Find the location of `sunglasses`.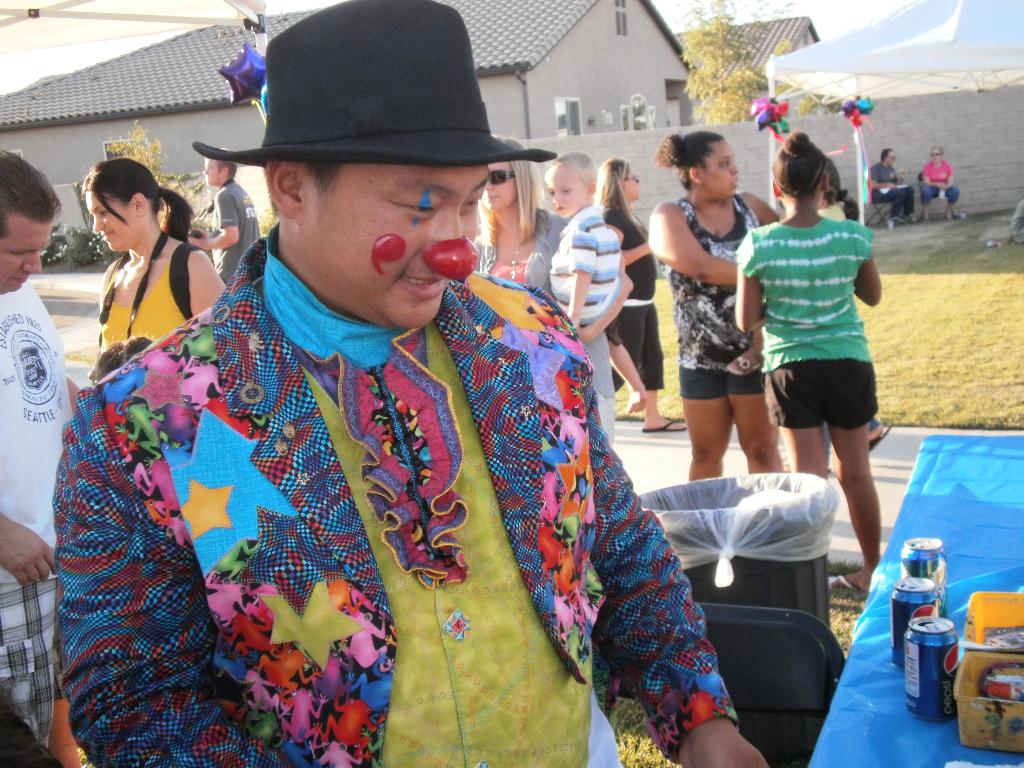
Location: (490,171,523,187).
